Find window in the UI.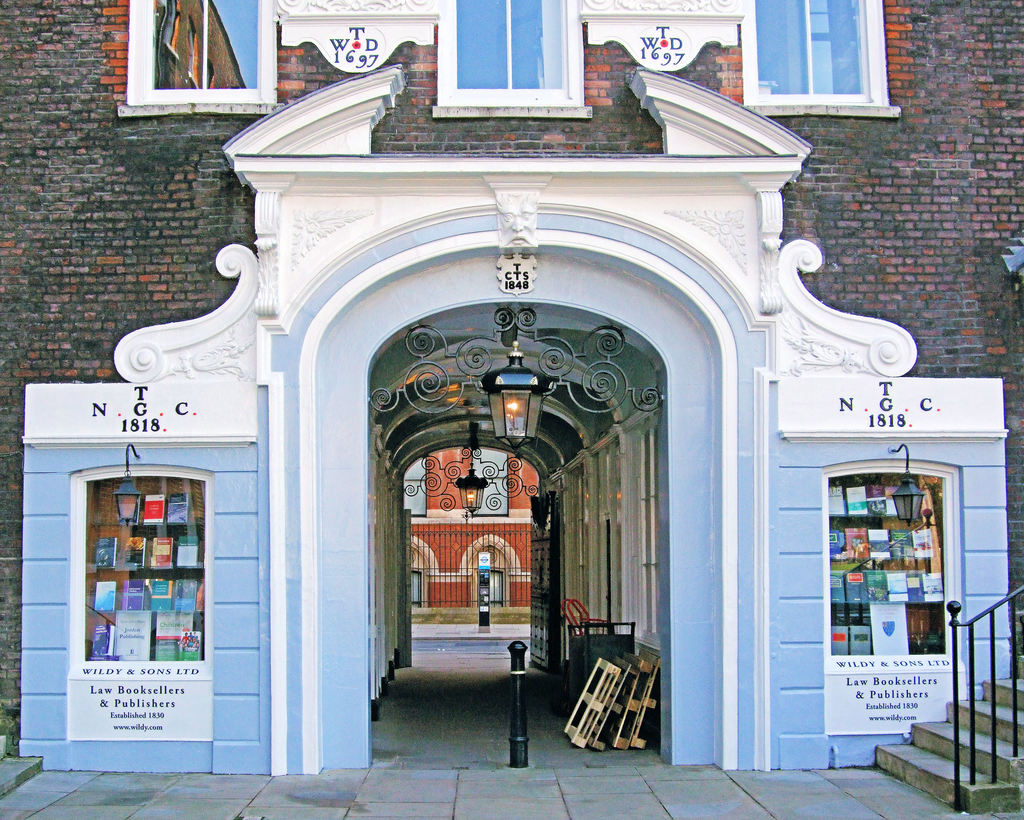
UI element at locate(67, 459, 208, 662).
